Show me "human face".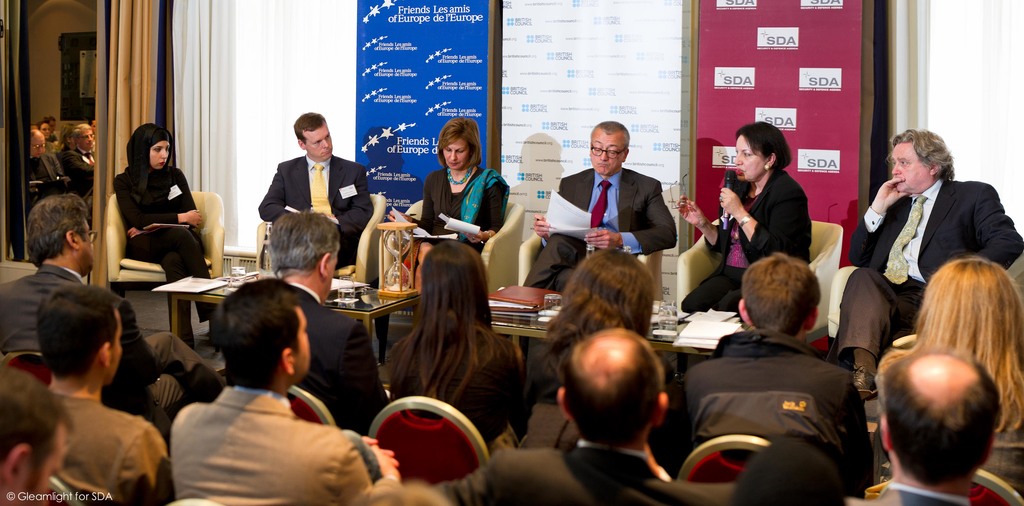
"human face" is here: box=[302, 122, 331, 159].
